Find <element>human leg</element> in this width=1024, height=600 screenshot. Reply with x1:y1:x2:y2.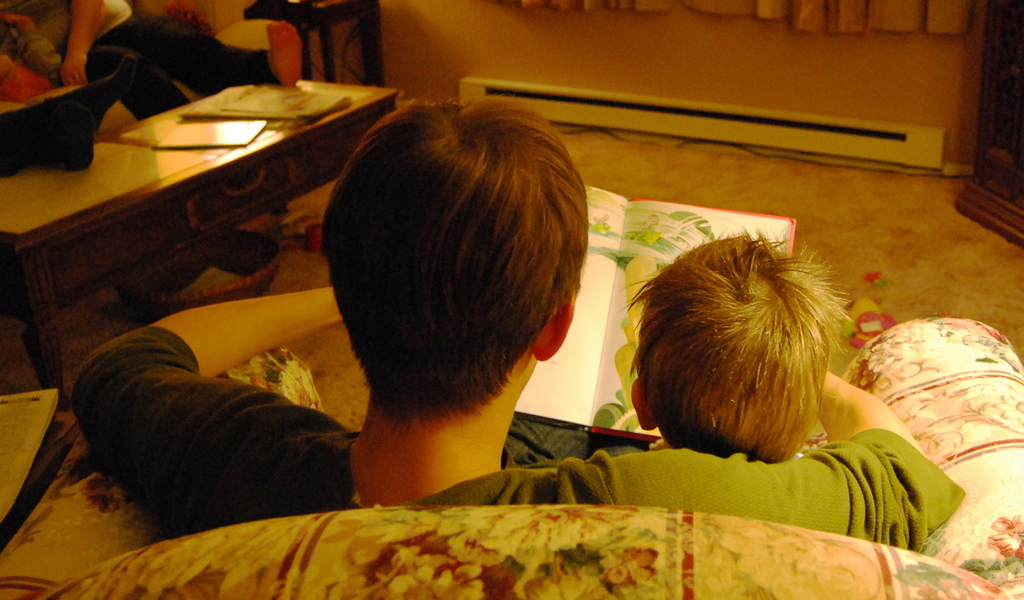
57:36:186:120.
